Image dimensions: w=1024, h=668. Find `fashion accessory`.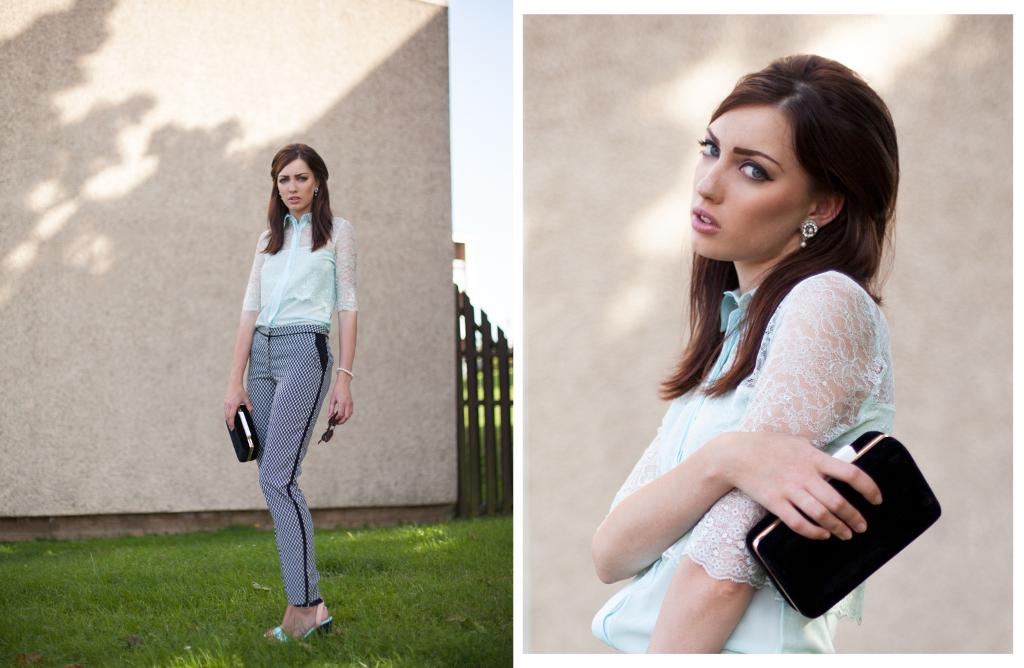
region(335, 364, 356, 380).
